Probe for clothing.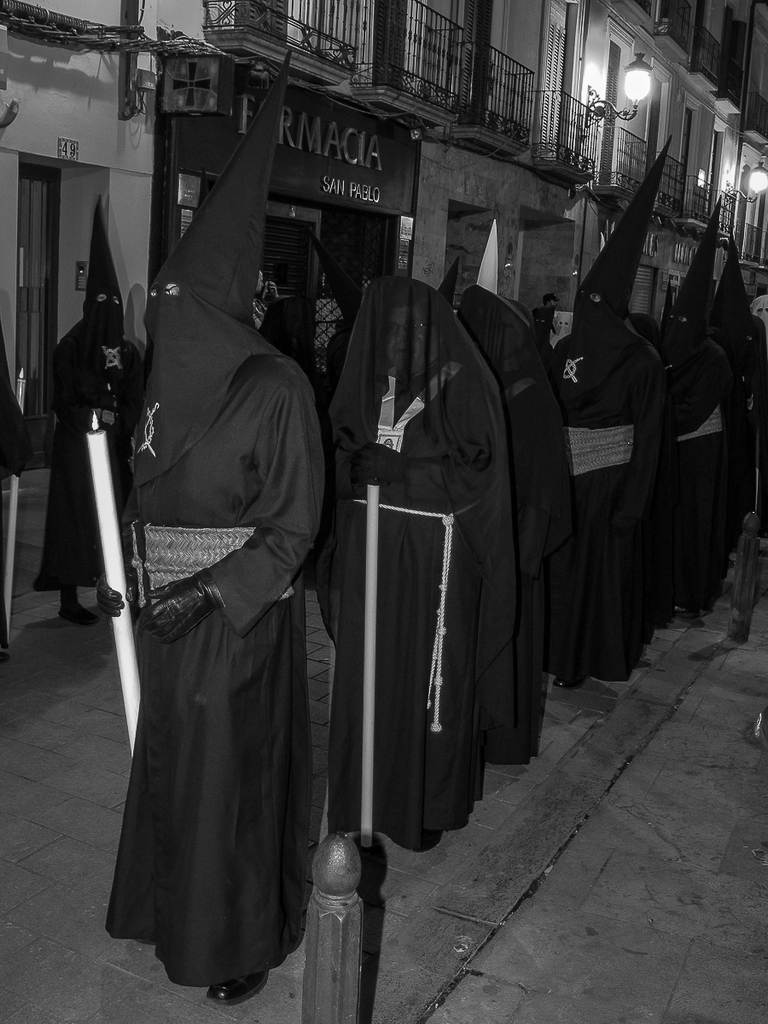
Probe result: 643,320,739,623.
